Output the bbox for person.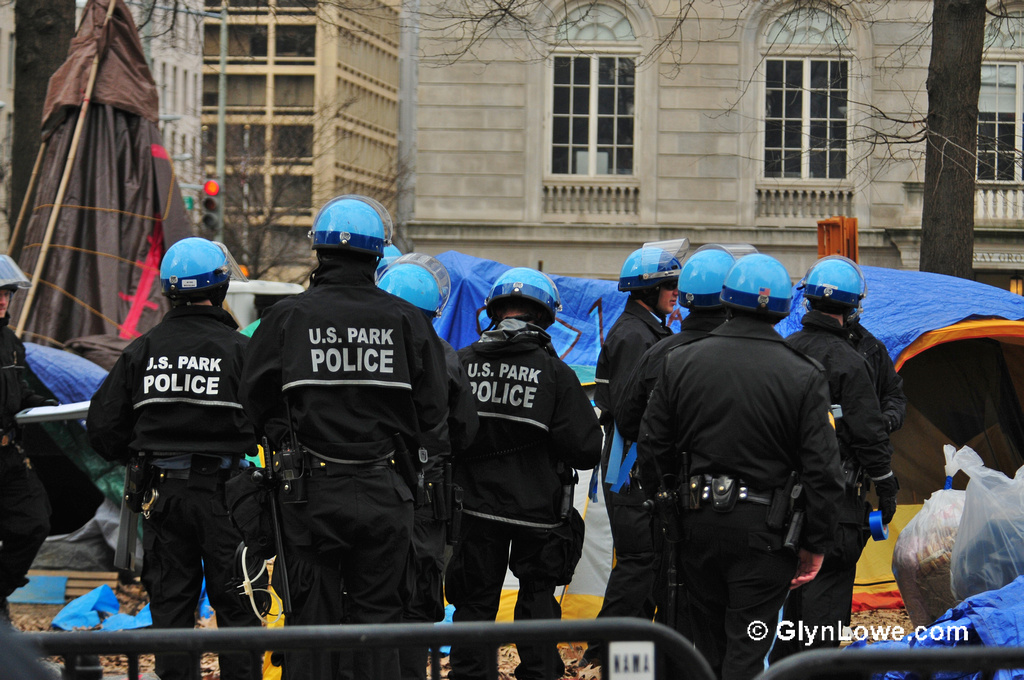
(x1=785, y1=252, x2=872, y2=677).
